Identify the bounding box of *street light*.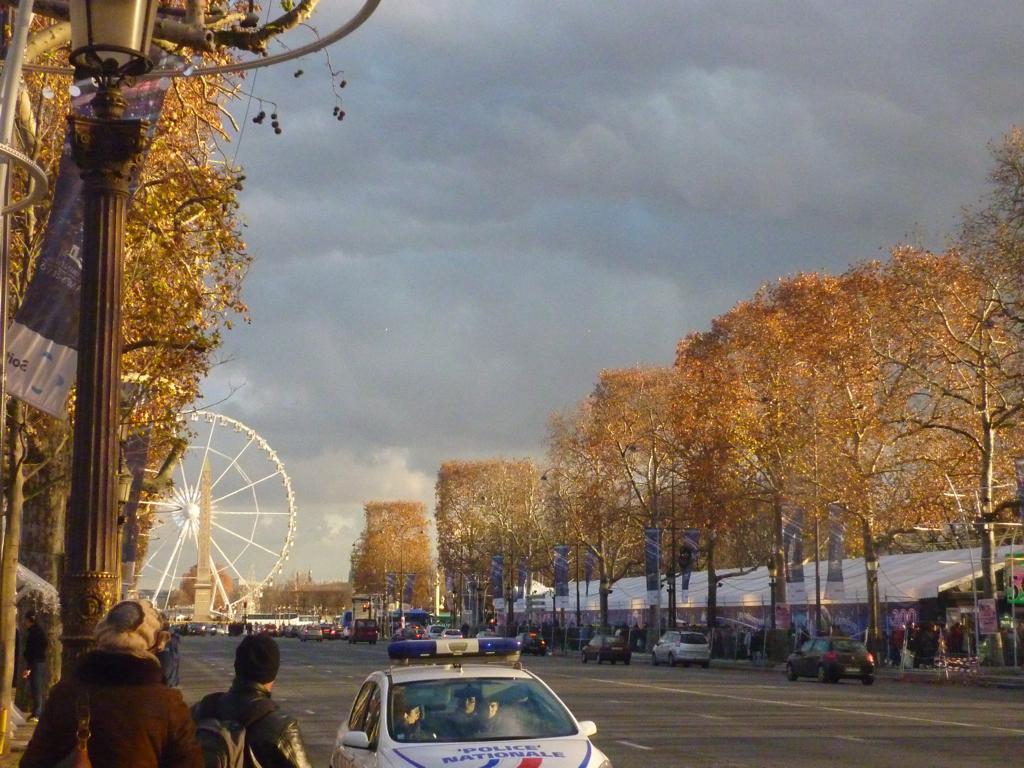
l=47, t=0, r=170, b=686.
